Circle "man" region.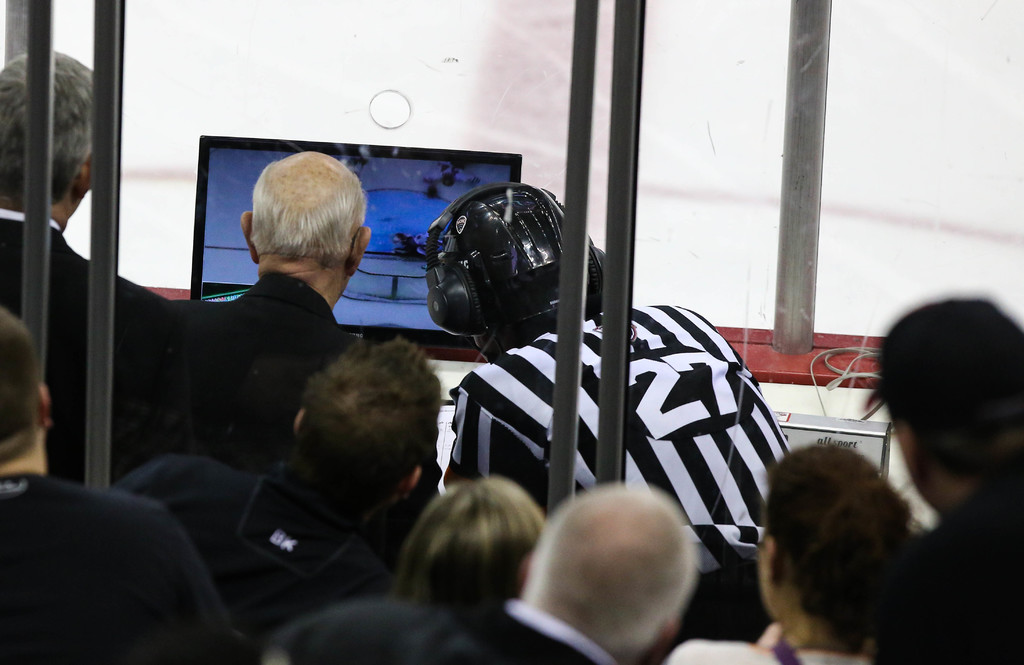
Region: pyautogui.locateOnScreen(425, 179, 797, 623).
